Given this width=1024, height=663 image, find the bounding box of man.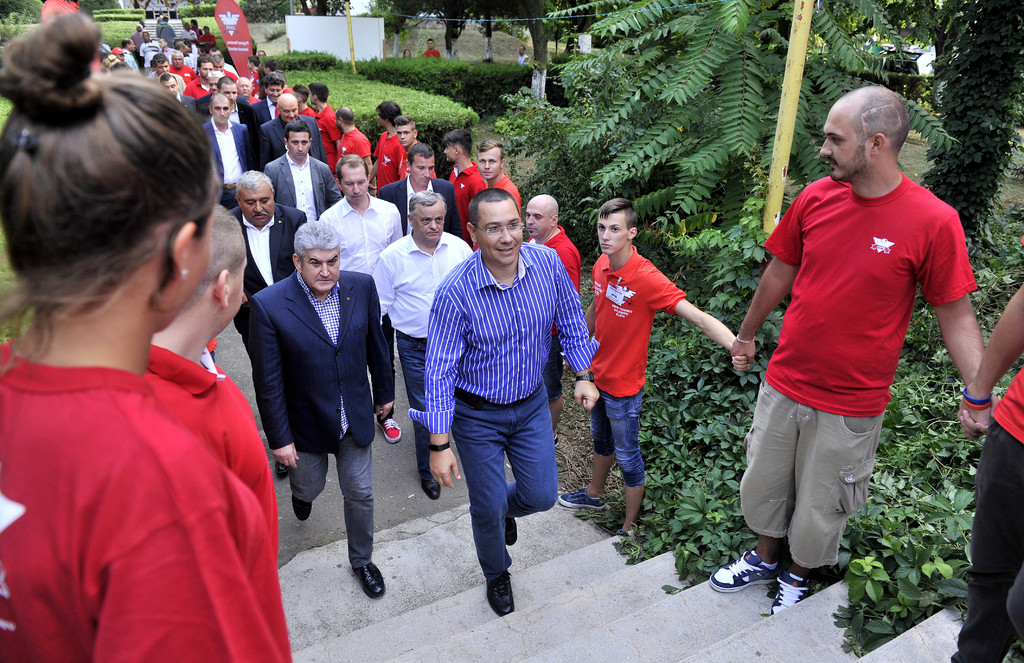
left=709, top=86, right=1002, bottom=621.
